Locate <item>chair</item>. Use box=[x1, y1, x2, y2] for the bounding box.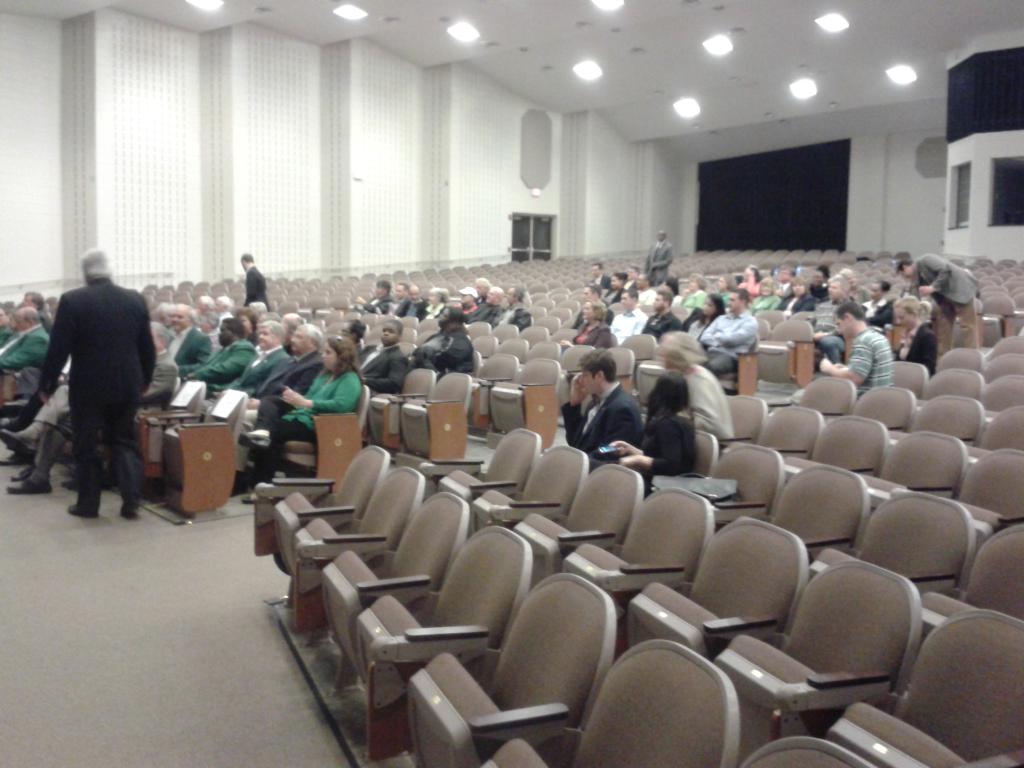
box=[702, 559, 920, 765].
